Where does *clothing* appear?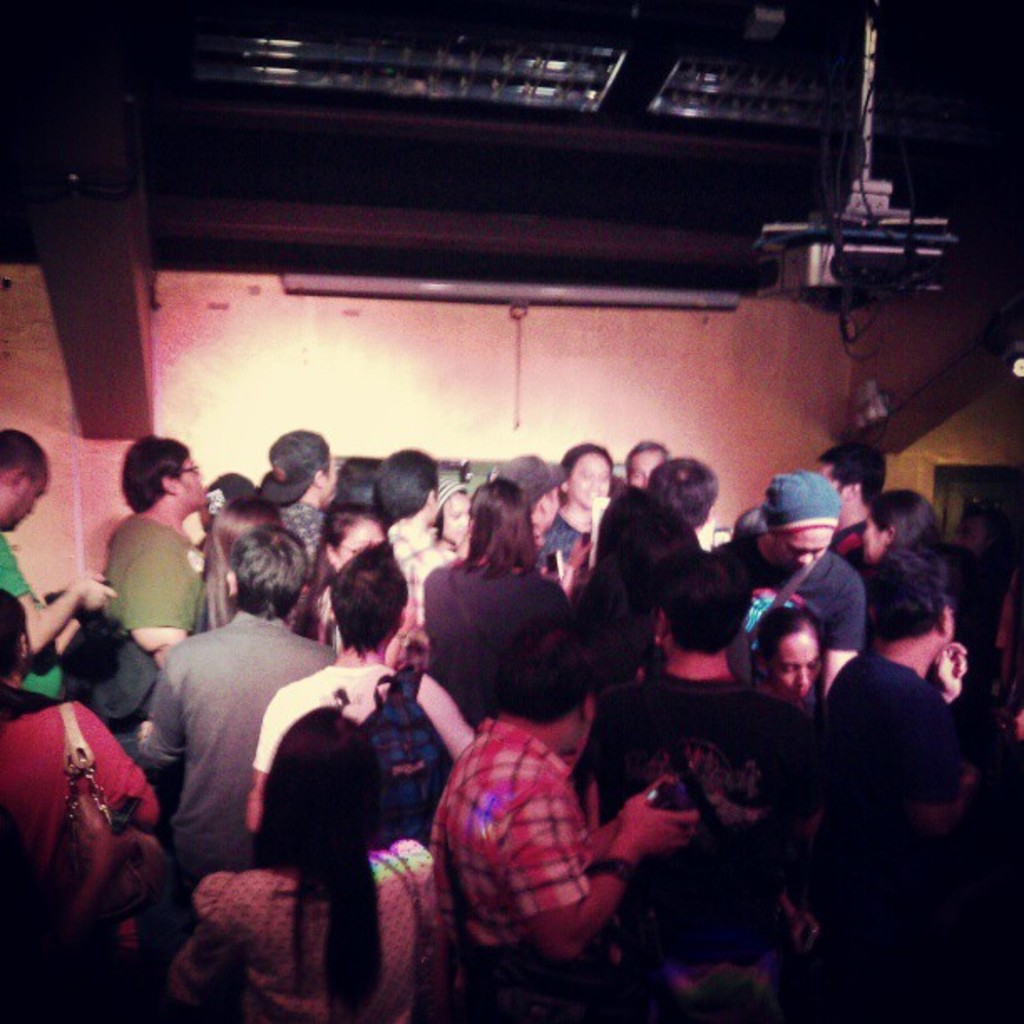
Appears at (x1=601, y1=678, x2=813, y2=837).
